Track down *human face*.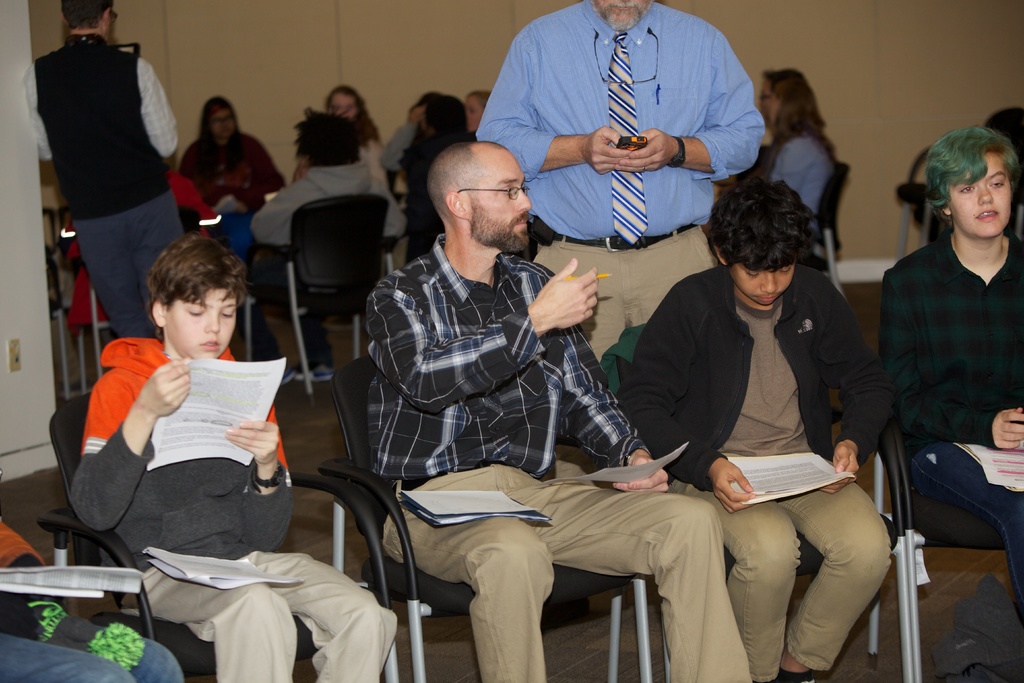
Tracked to {"left": 330, "top": 92, "right": 359, "bottom": 114}.
